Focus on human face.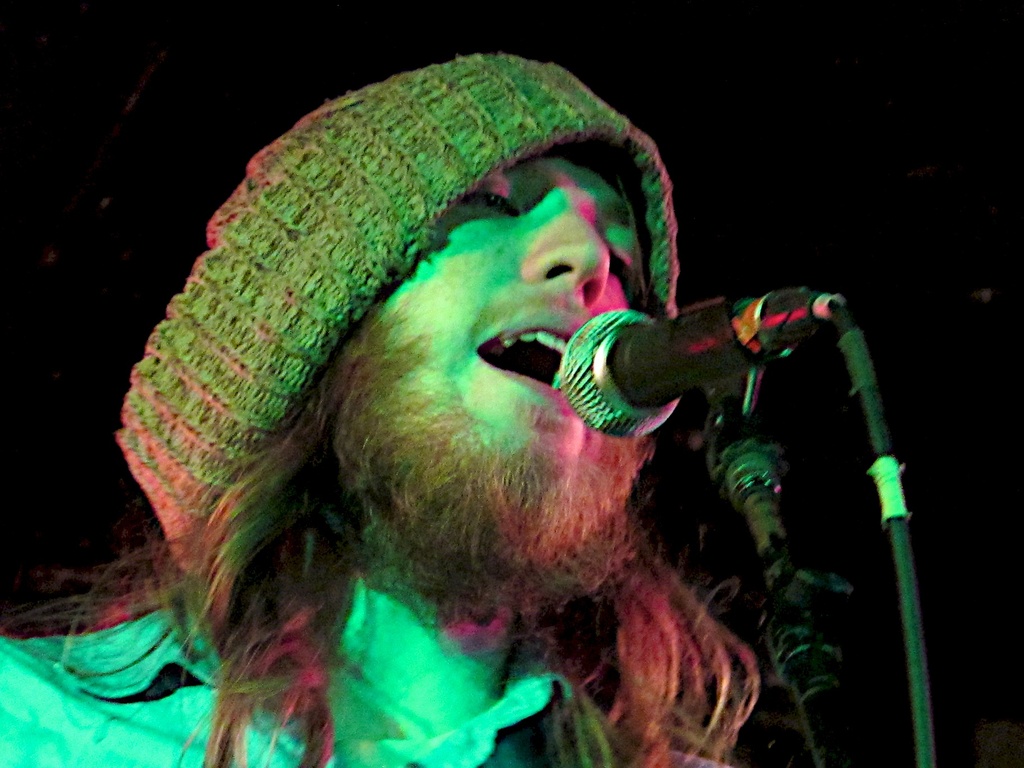
Focused at {"left": 333, "top": 142, "right": 650, "bottom": 549}.
